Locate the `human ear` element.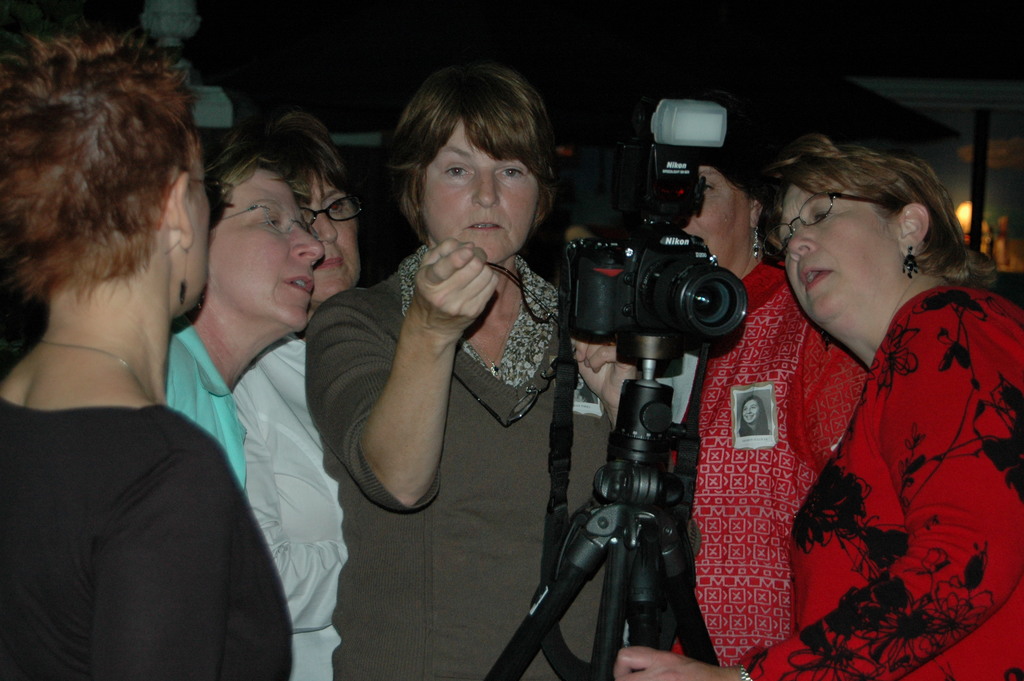
Element bbox: 168, 172, 191, 247.
